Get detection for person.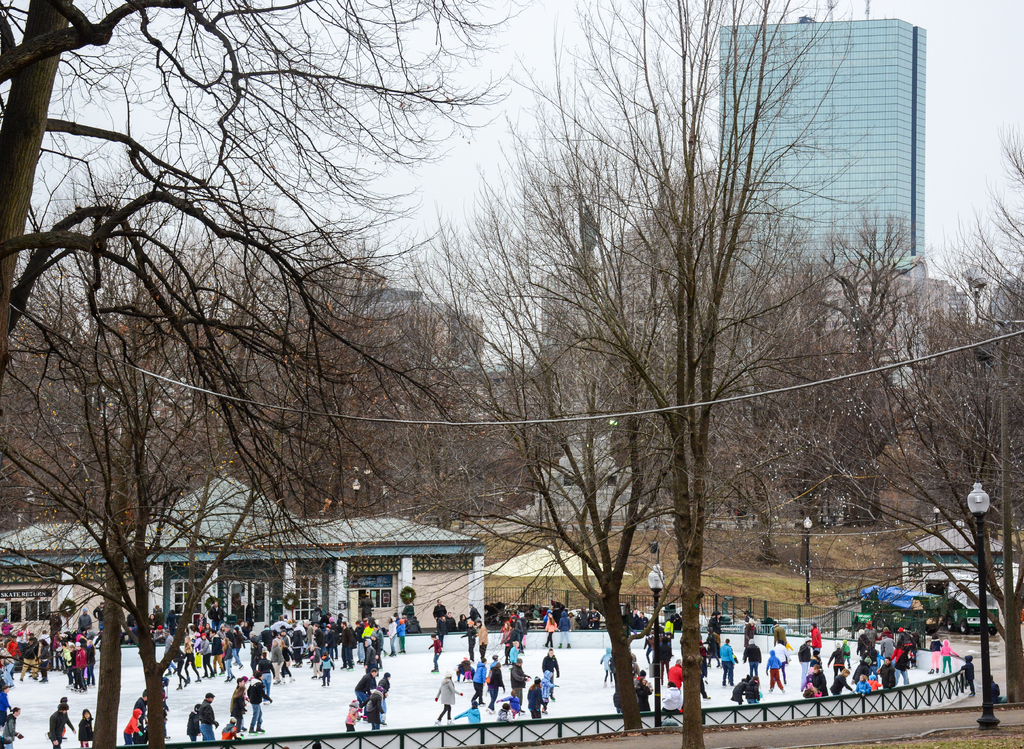
Detection: <box>499,689,521,716</box>.
